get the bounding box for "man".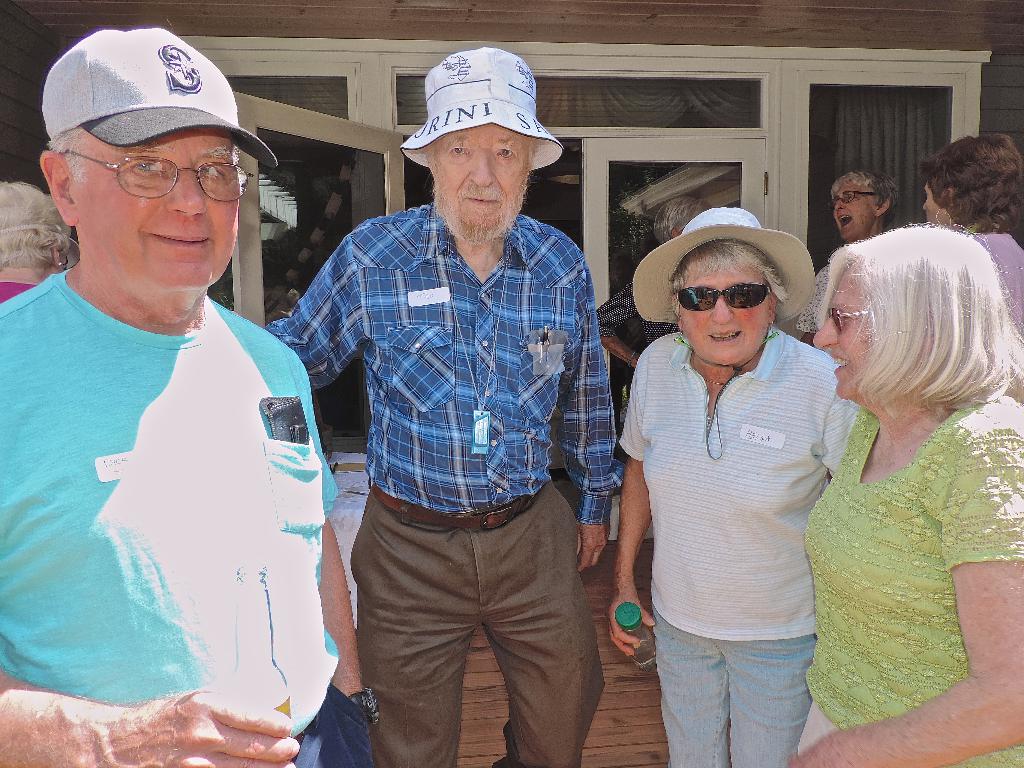
(0,29,379,767).
